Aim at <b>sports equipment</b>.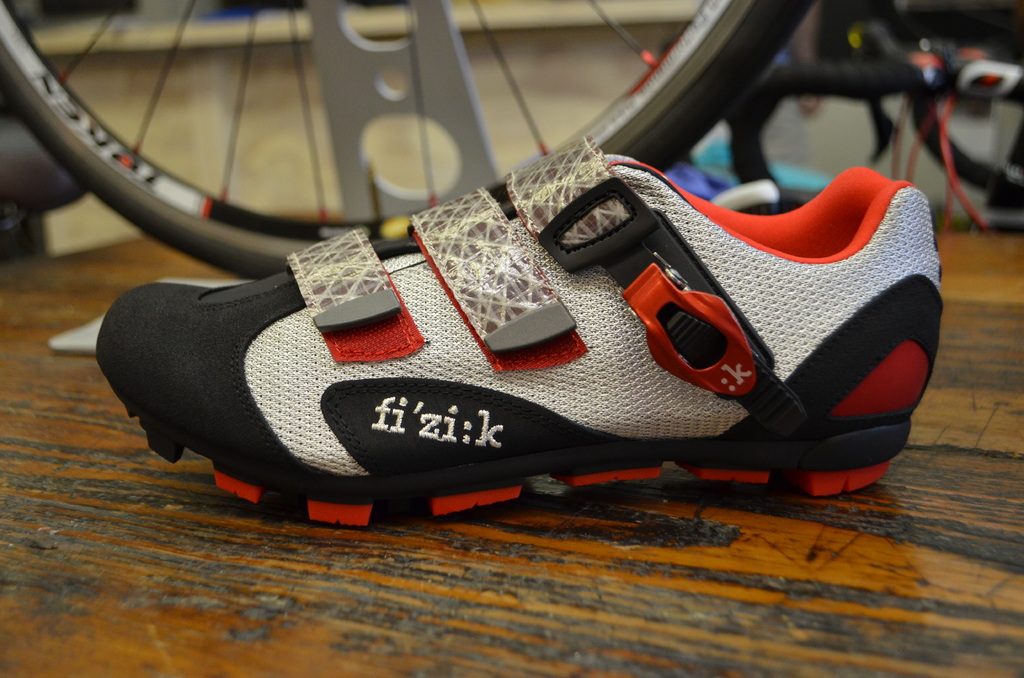
Aimed at Rect(97, 143, 945, 524).
